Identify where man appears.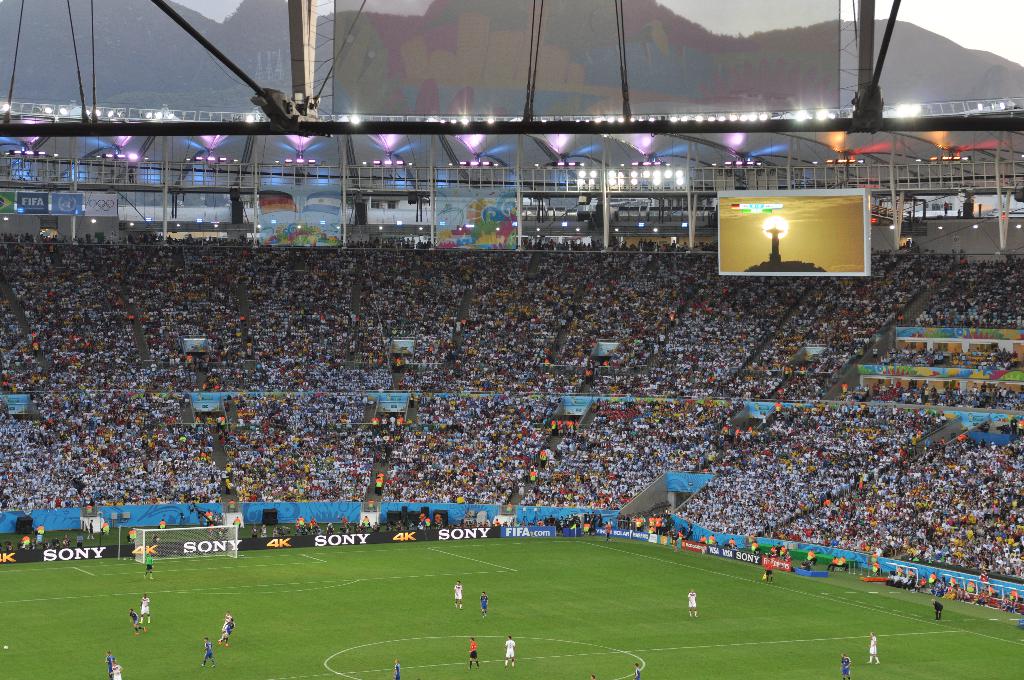
Appears at detection(86, 519, 95, 540).
